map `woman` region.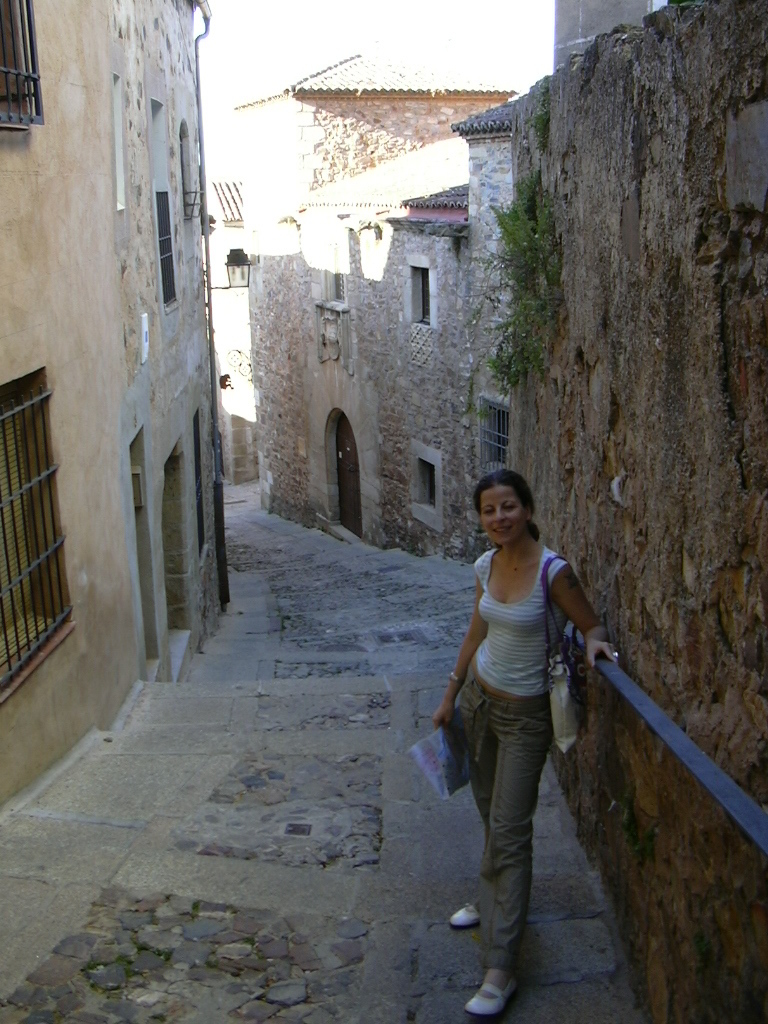
Mapped to [422,462,619,1018].
